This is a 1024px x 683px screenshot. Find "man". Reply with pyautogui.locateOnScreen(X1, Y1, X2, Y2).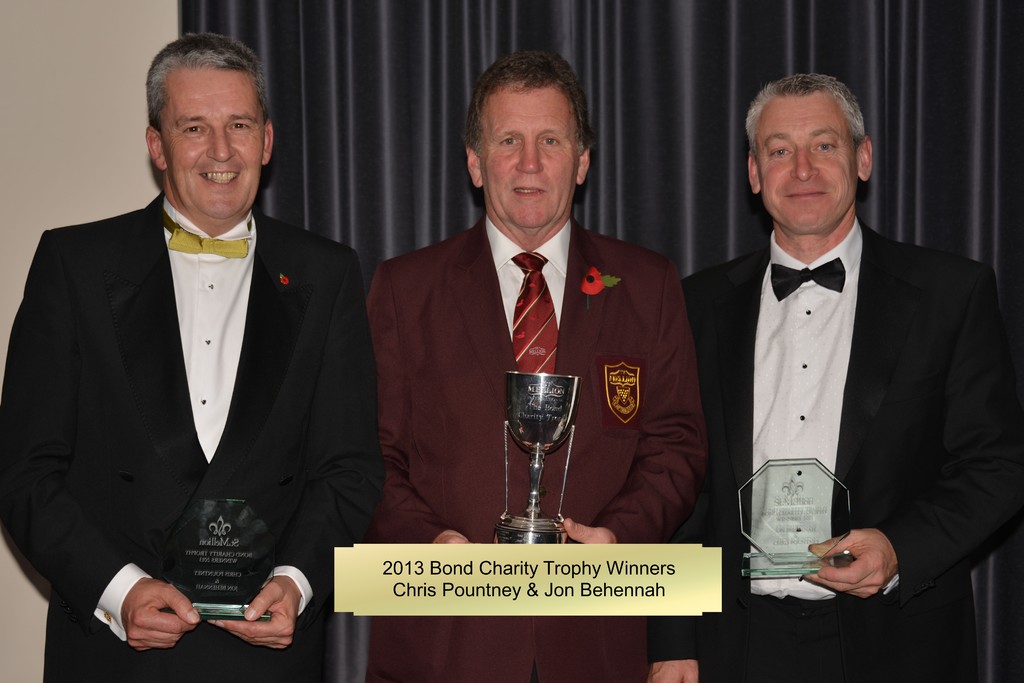
pyautogui.locateOnScreen(371, 46, 687, 682).
